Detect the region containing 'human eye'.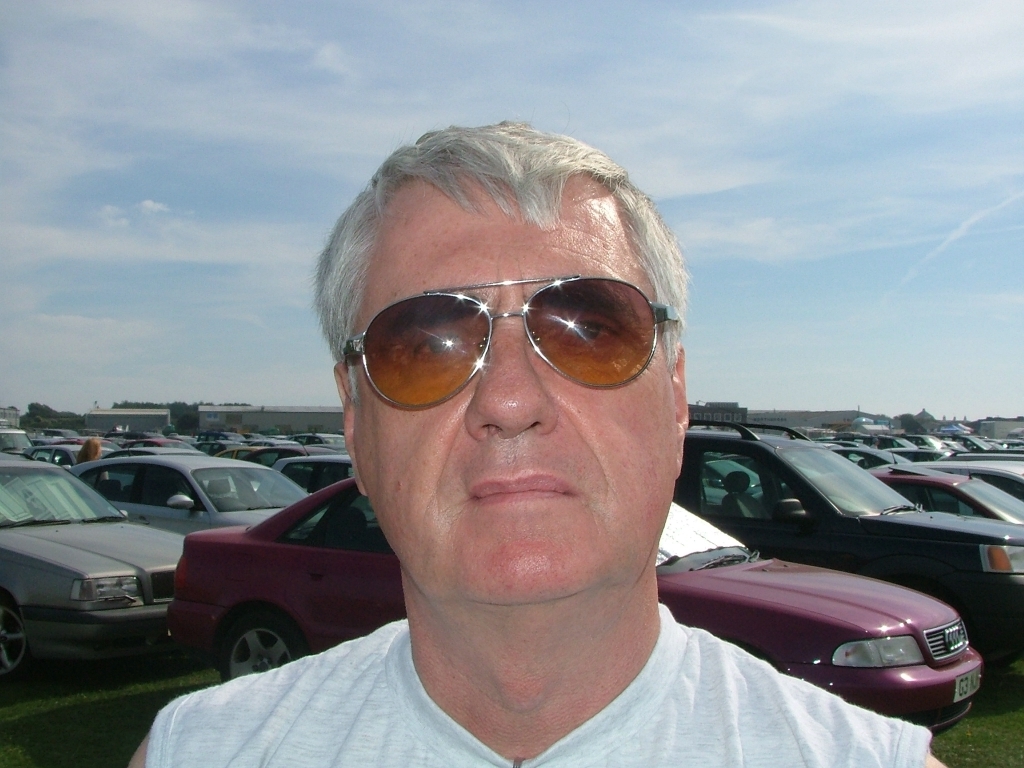
403 333 470 370.
